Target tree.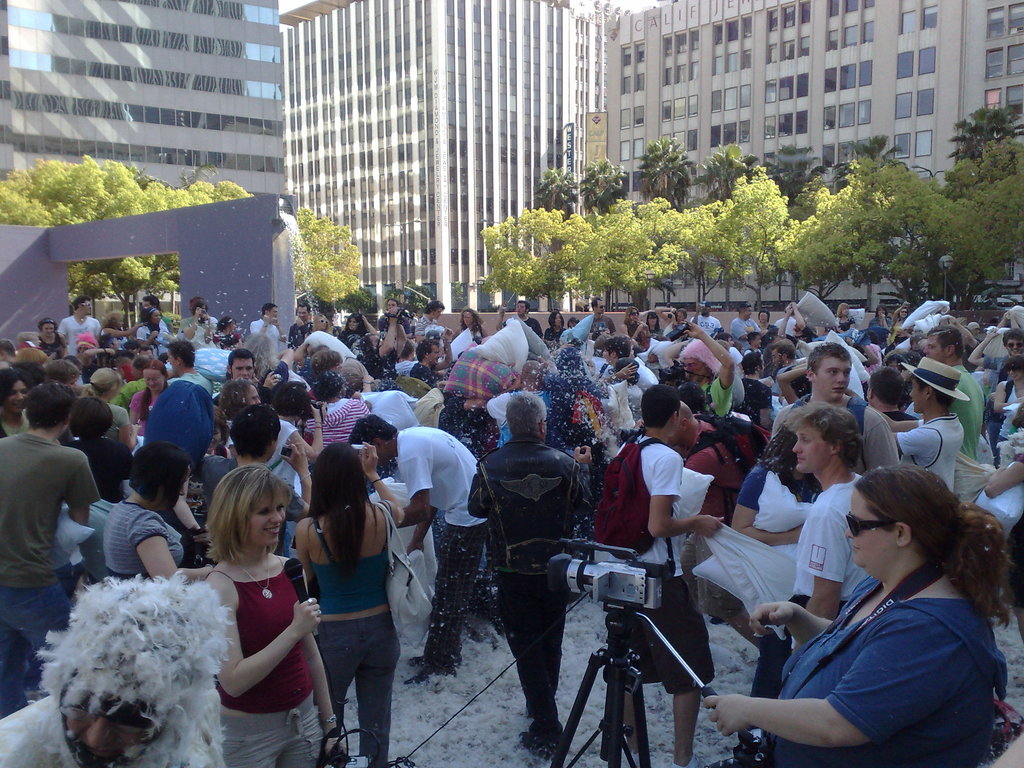
Target region: (x1=695, y1=139, x2=752, y2=198).
